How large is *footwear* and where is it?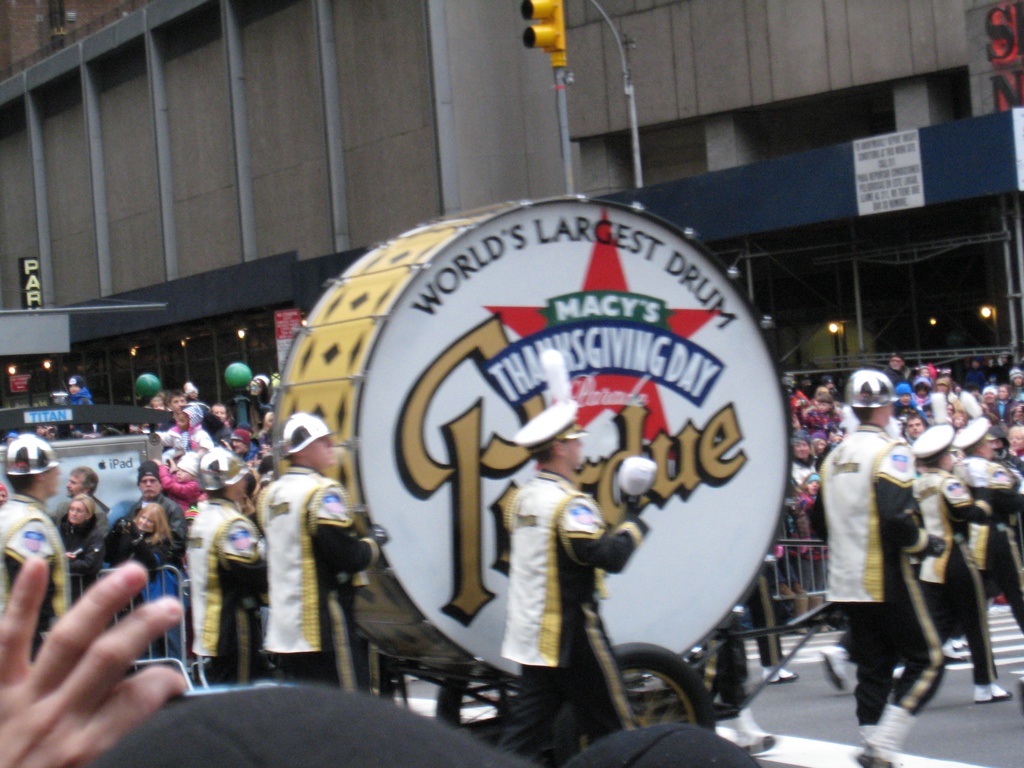
Bounding box: 763 664 794 685.
